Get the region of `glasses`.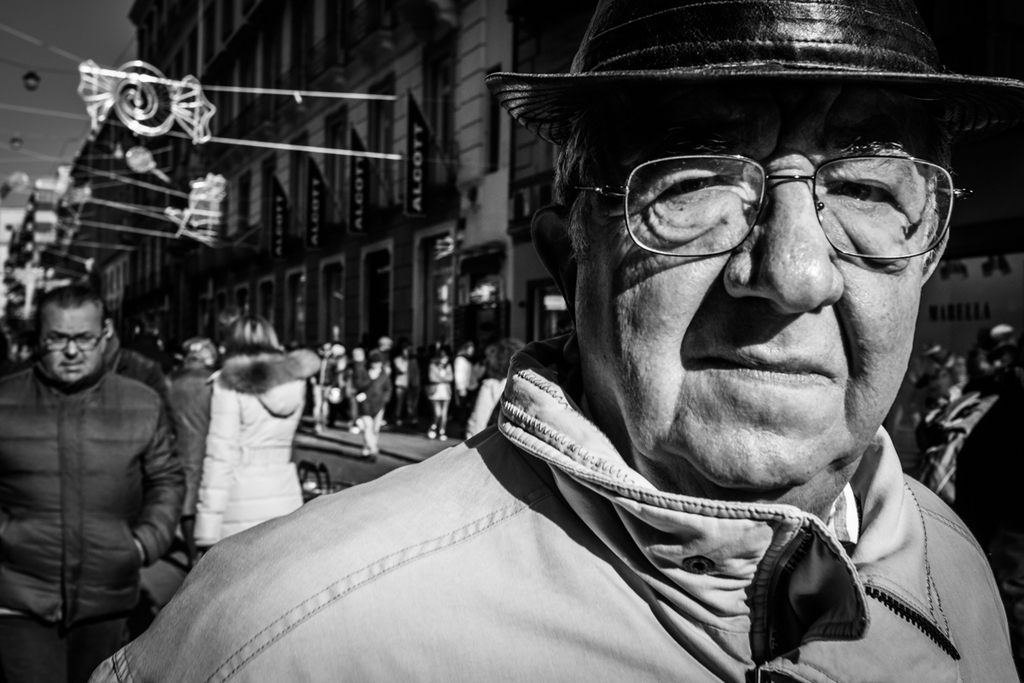
locate(588, 137, 965, 265).
